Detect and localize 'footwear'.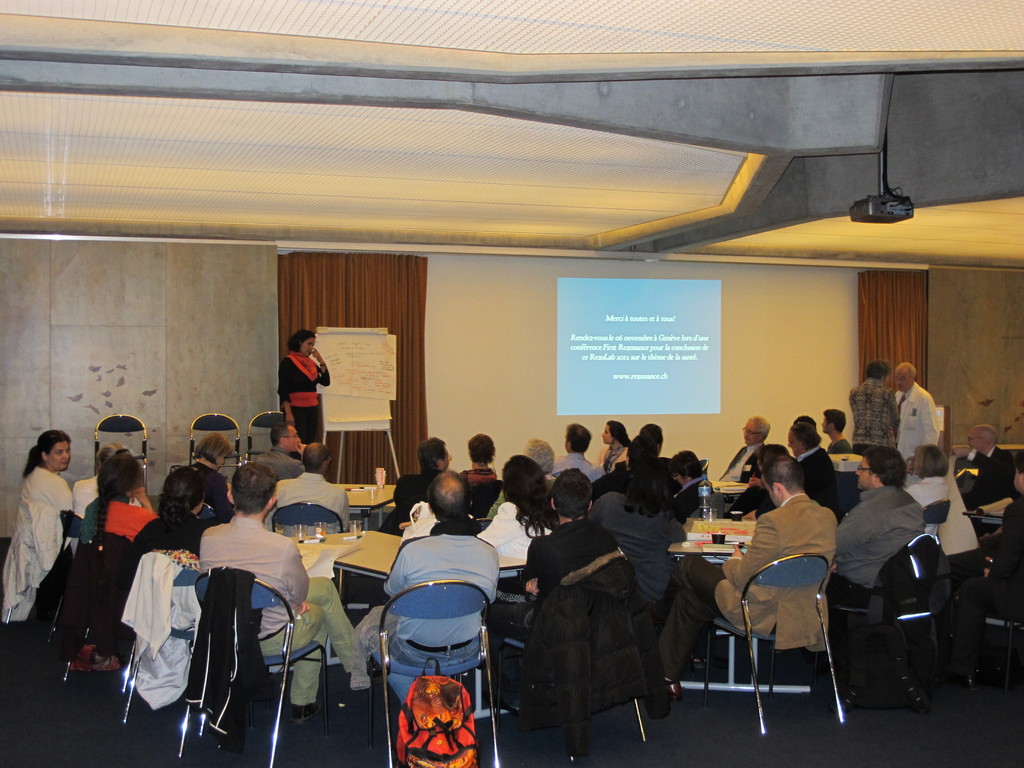
Localized at (287, 702, 320, 724).
